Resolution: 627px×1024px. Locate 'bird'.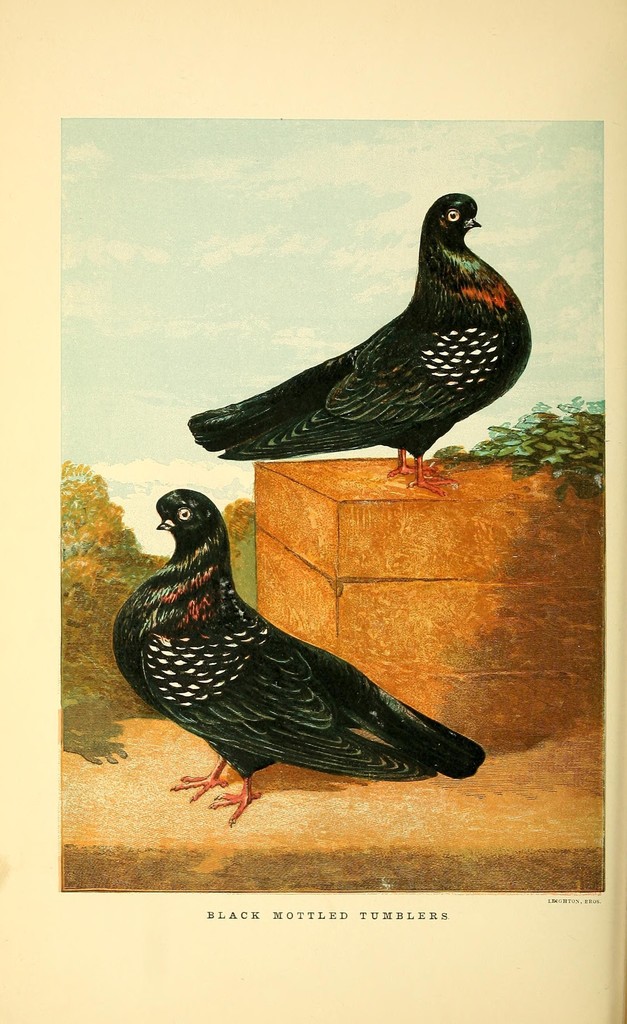
<box>197,196,524,497</box>.
